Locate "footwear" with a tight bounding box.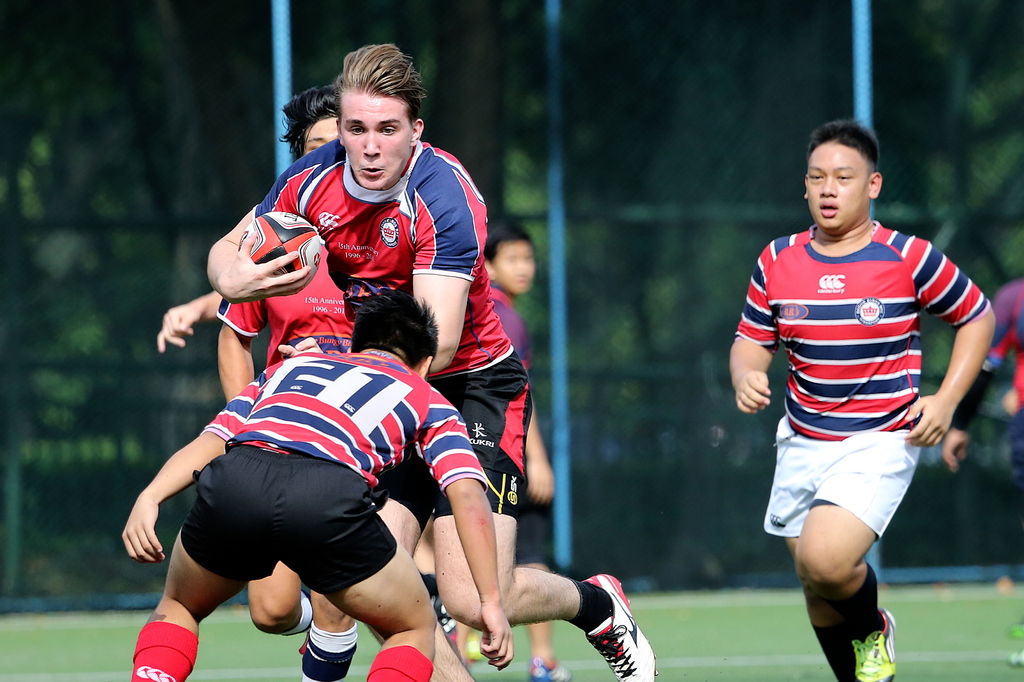
bbox=[528, 658, 572, 681].
